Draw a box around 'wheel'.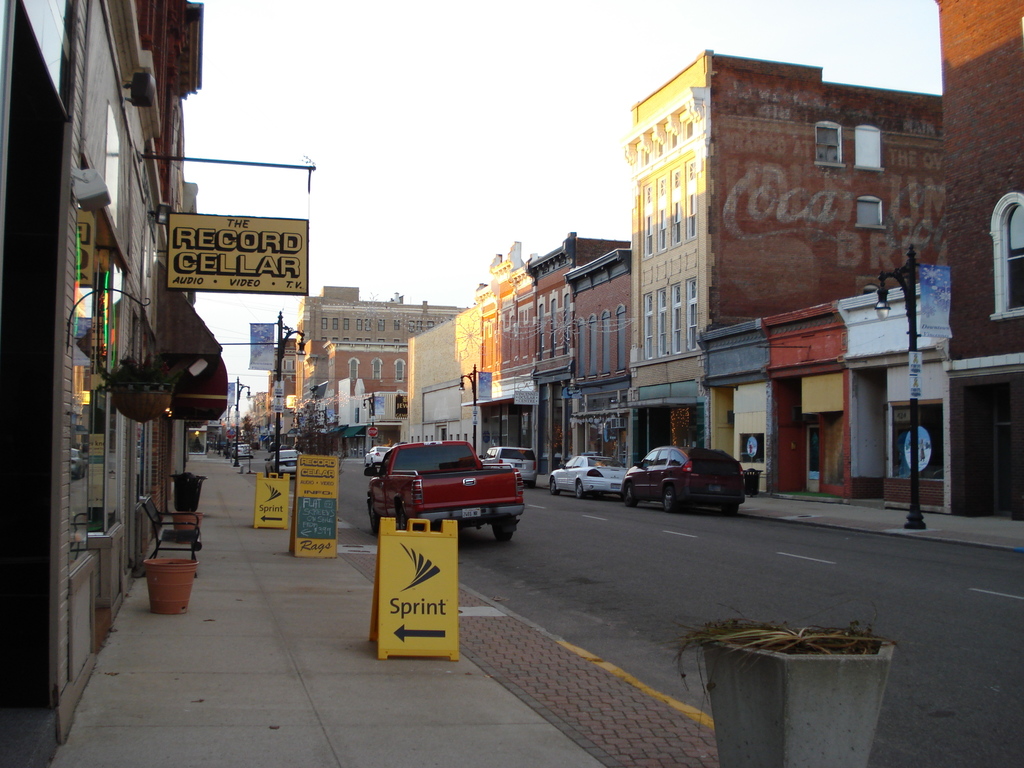
pyautogui.locateOnScreen(367, 506, 382, 532).
